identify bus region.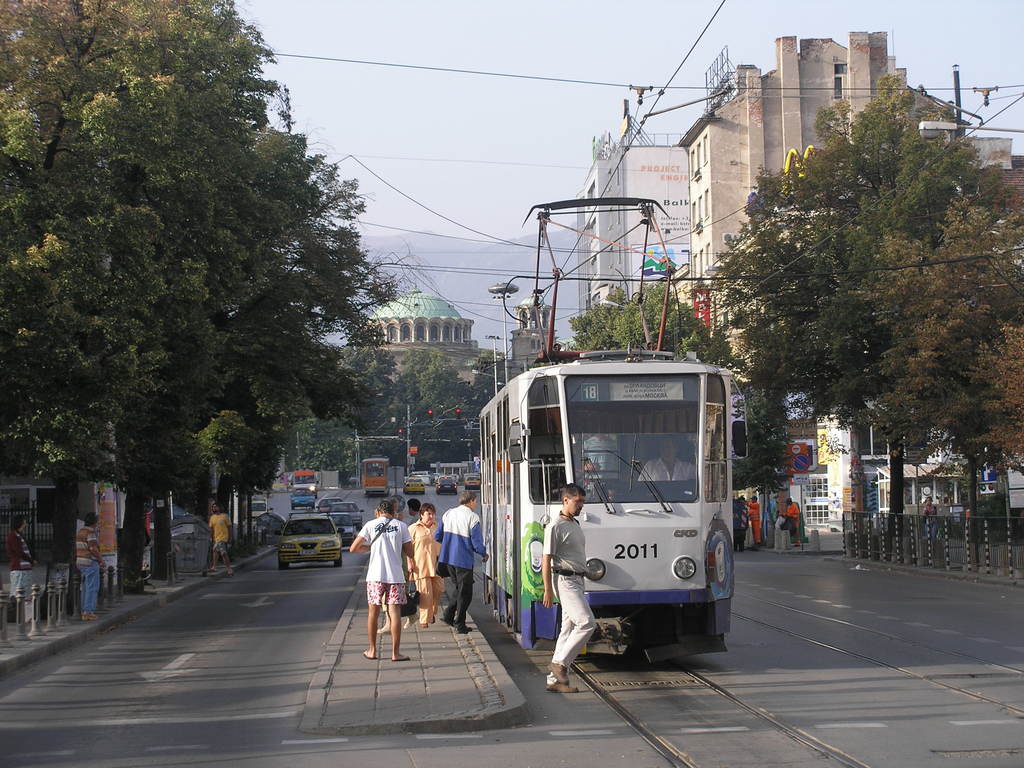
Region: l=477, t=194, r=746, b=659.
